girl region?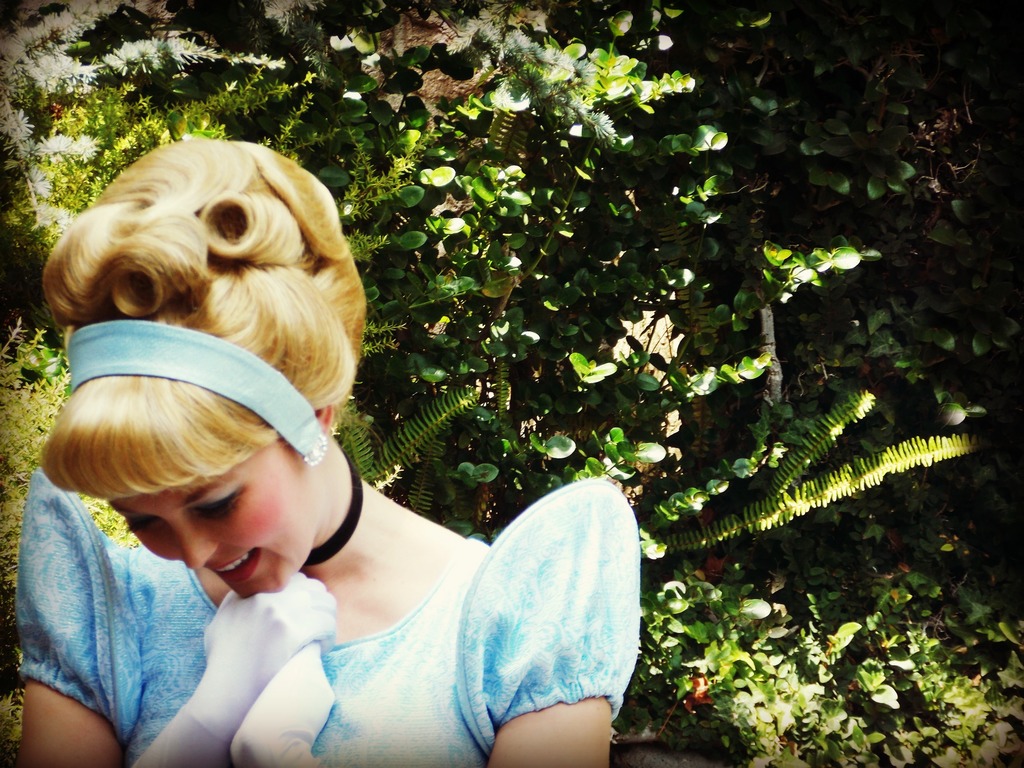
bbox=[36, 136, 635, 767]
